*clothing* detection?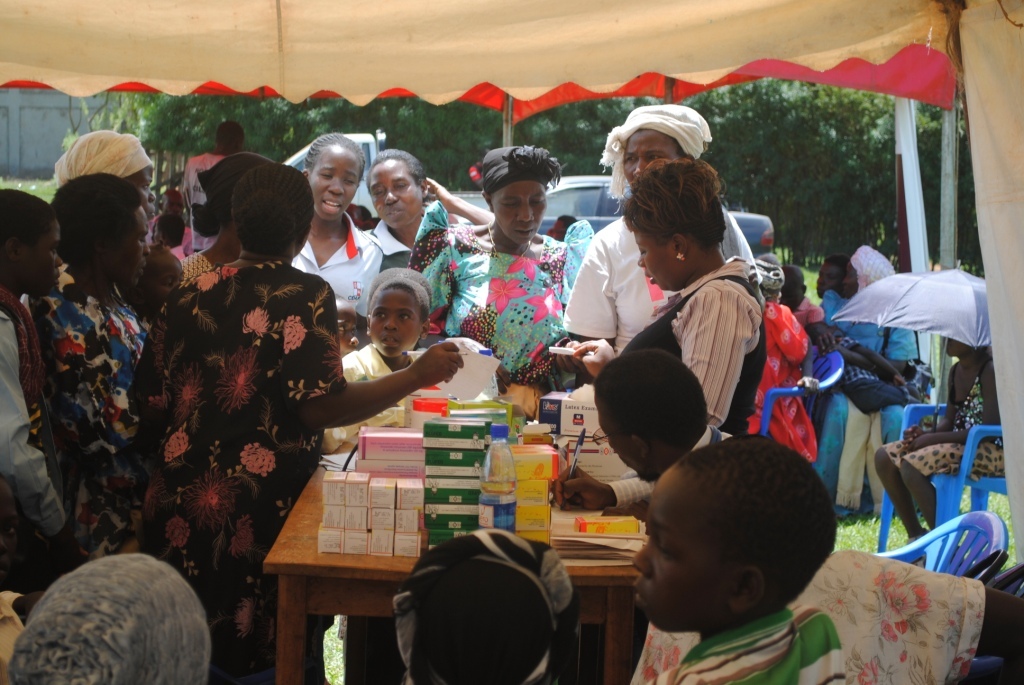
detection(662, 610, 853, 684)
